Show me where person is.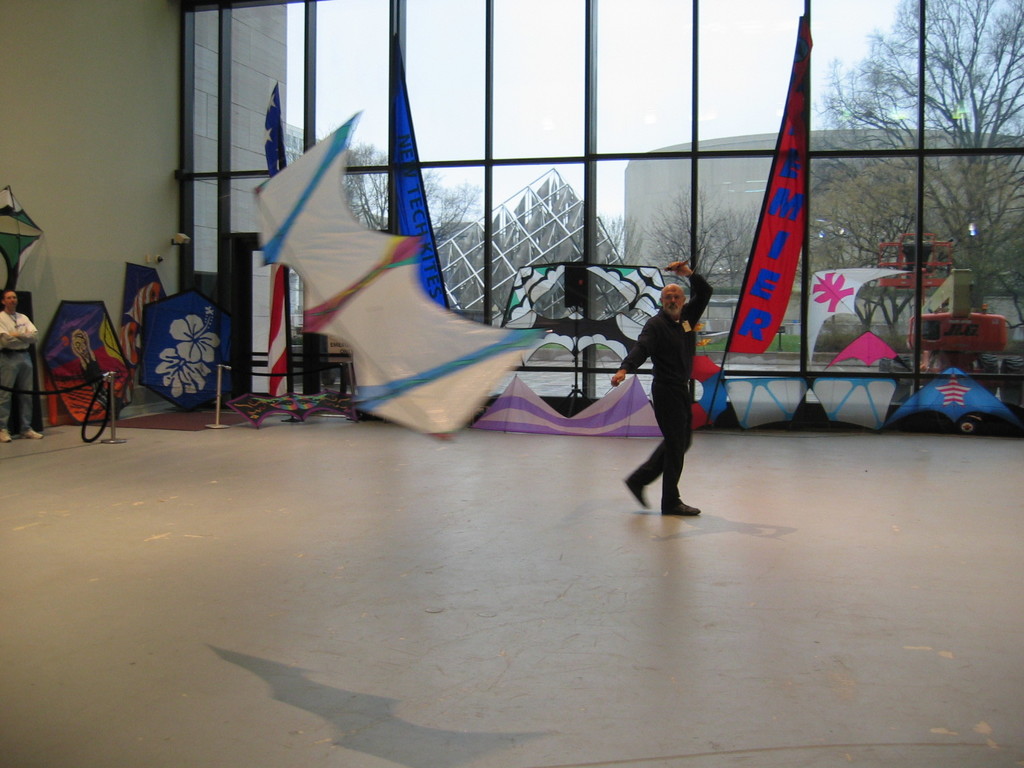
person is at (left=0, top=288, right=44, bottom=443).
